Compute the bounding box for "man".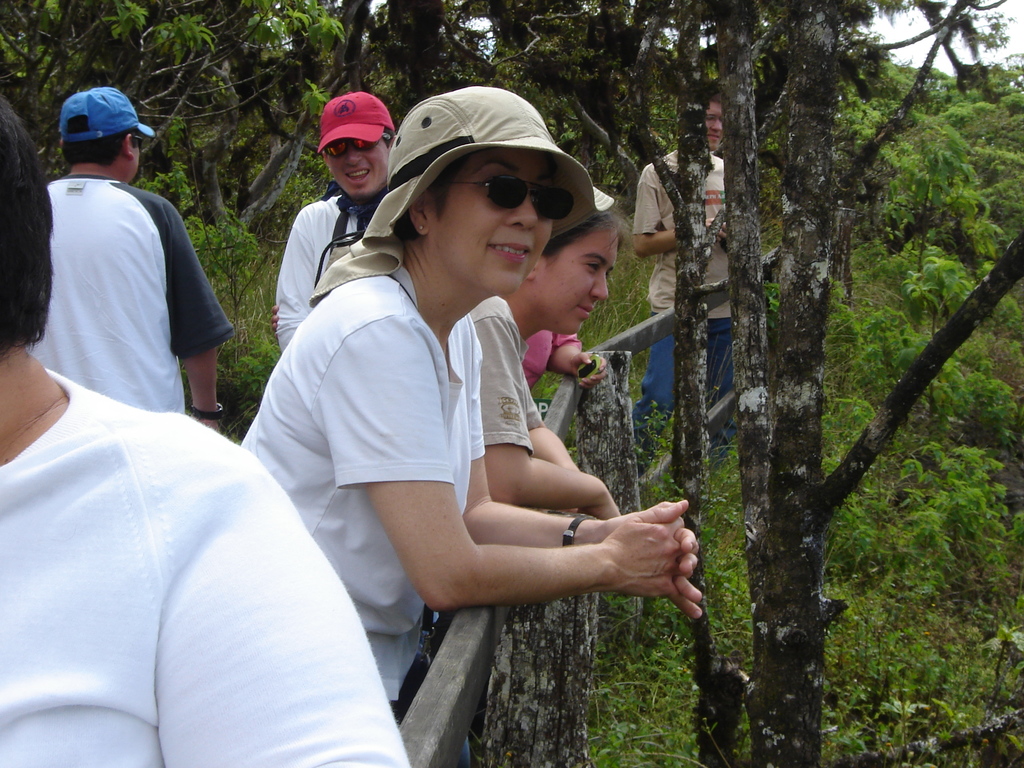
left=26, top=99, right=221, bottom=440.
